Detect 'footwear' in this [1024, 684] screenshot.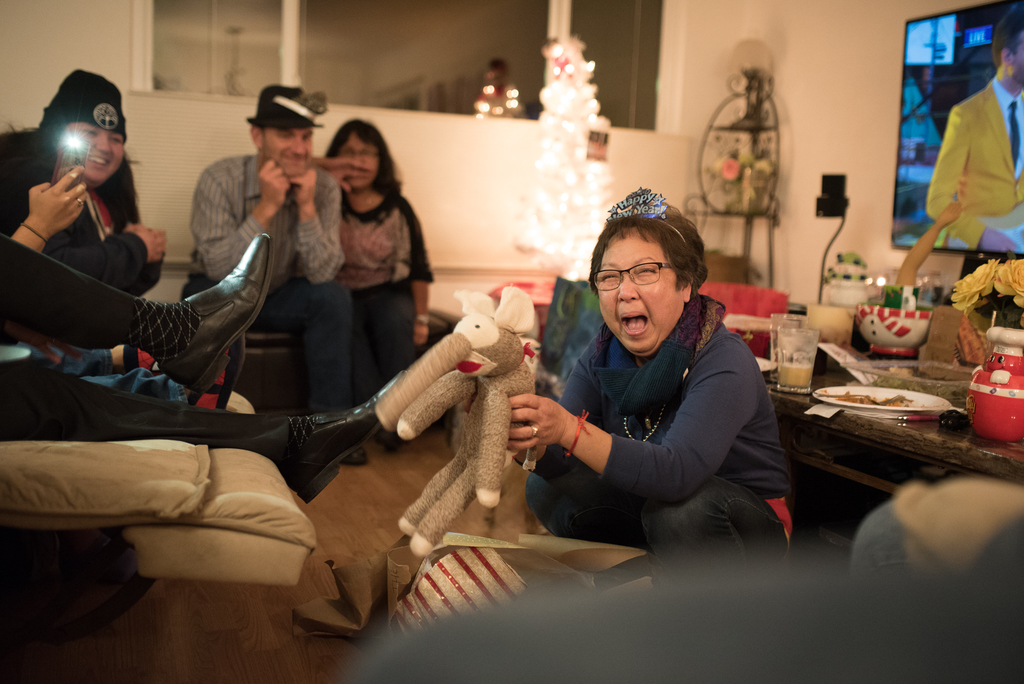
Detection: (344, 449, 370, 466).
